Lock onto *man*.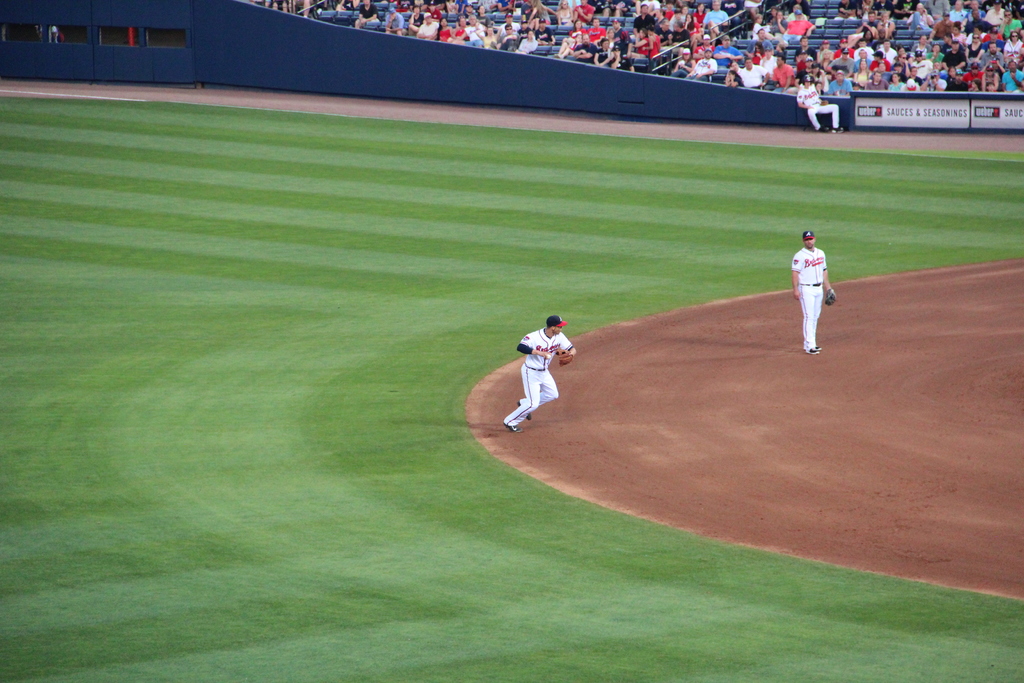
Locked: crop(788, 232, 834, 356).
